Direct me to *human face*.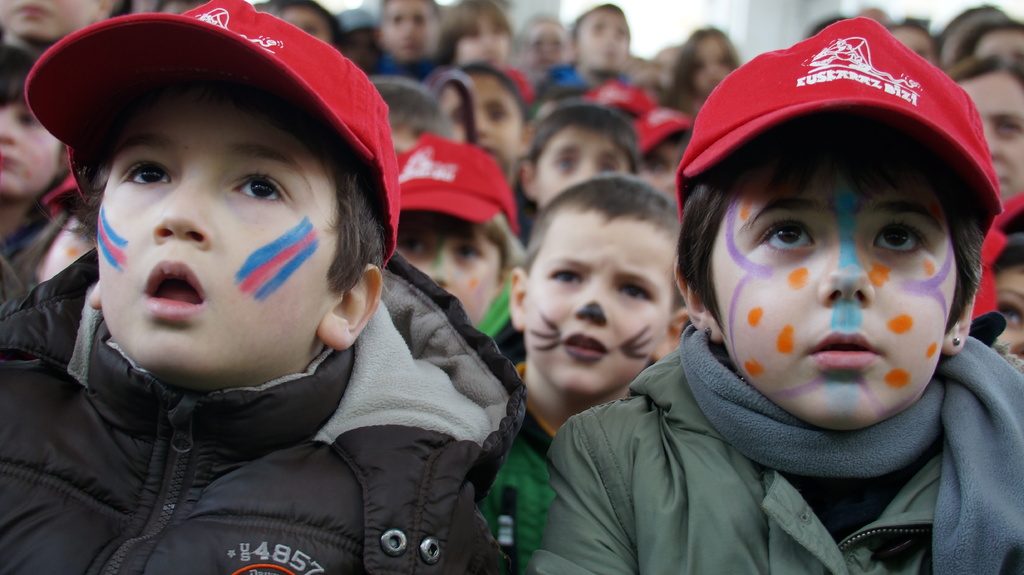
Direction: [662,51,677,84].
